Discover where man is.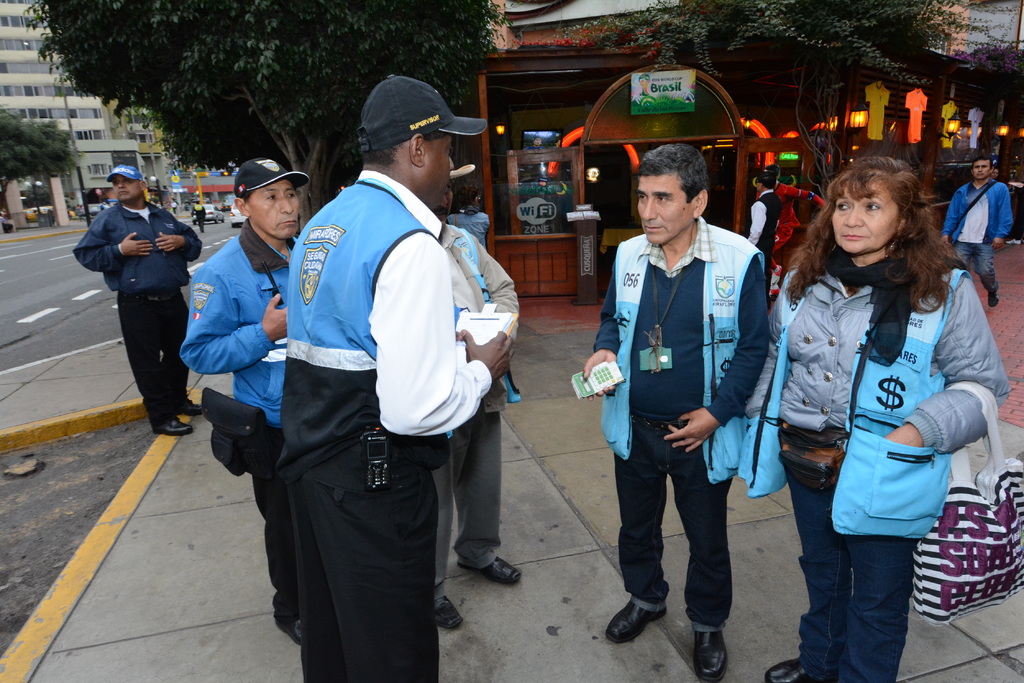
Discovered at BBox(746, 168, 783, 281).
